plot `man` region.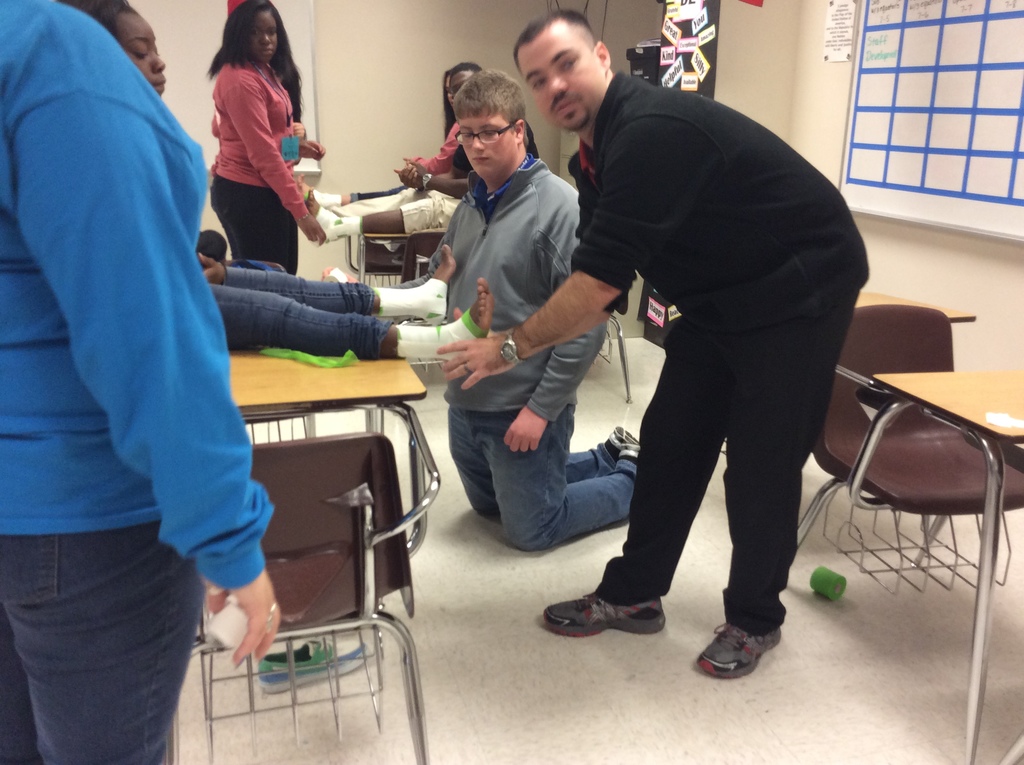
Plotted at select_region(496, 14, 868, 675).
